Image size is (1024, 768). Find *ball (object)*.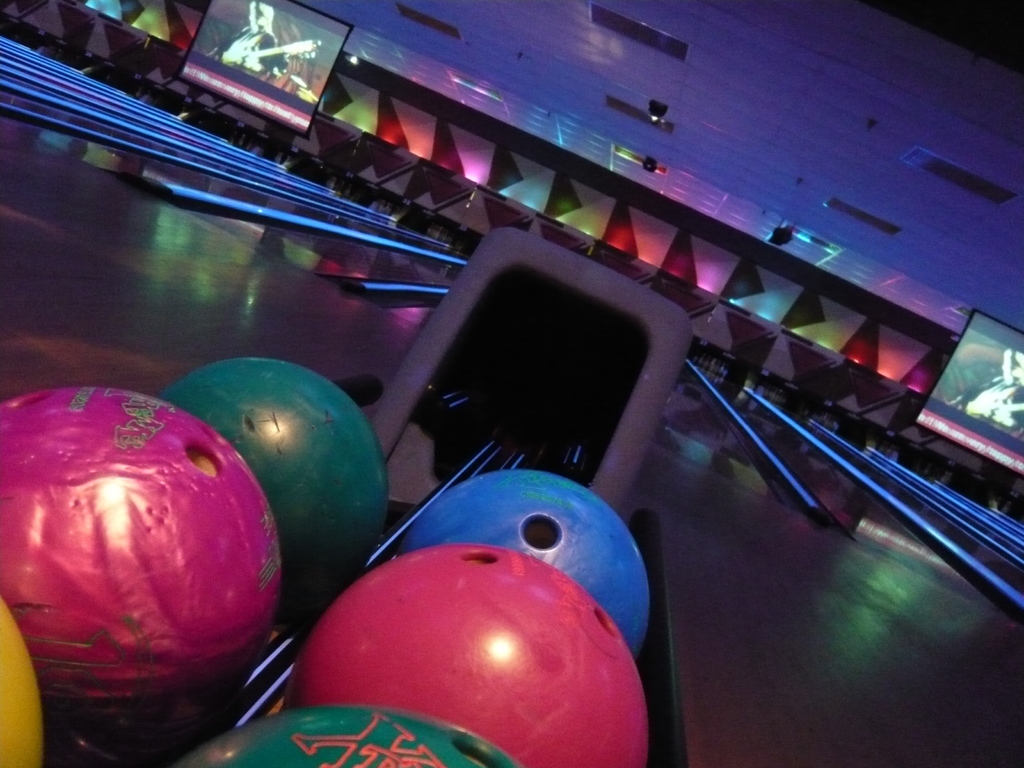
(x1=0, y1=384, x2=283, y2=749).
